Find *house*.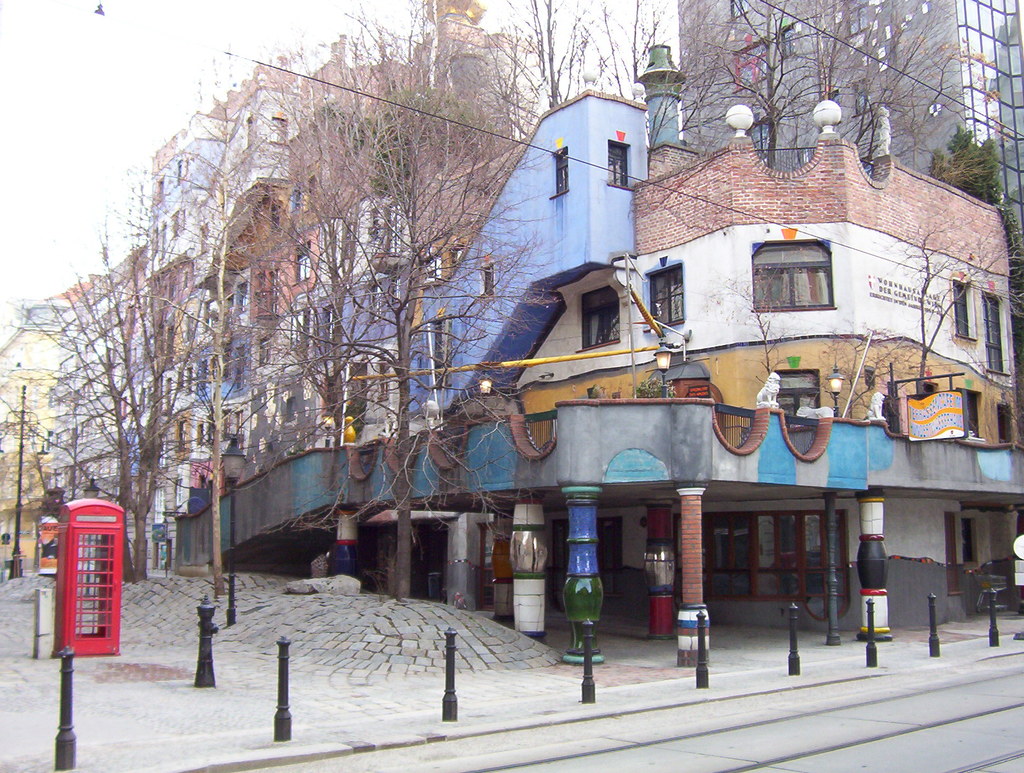
(80,149,198,638).
